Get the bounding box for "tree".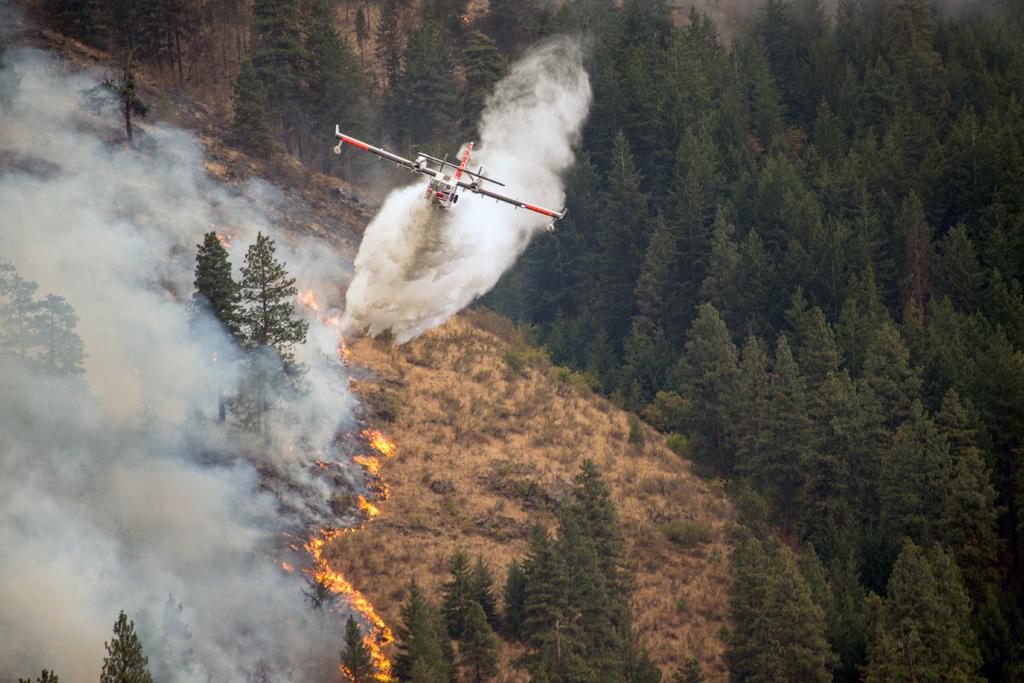
956/456/1023/682.
